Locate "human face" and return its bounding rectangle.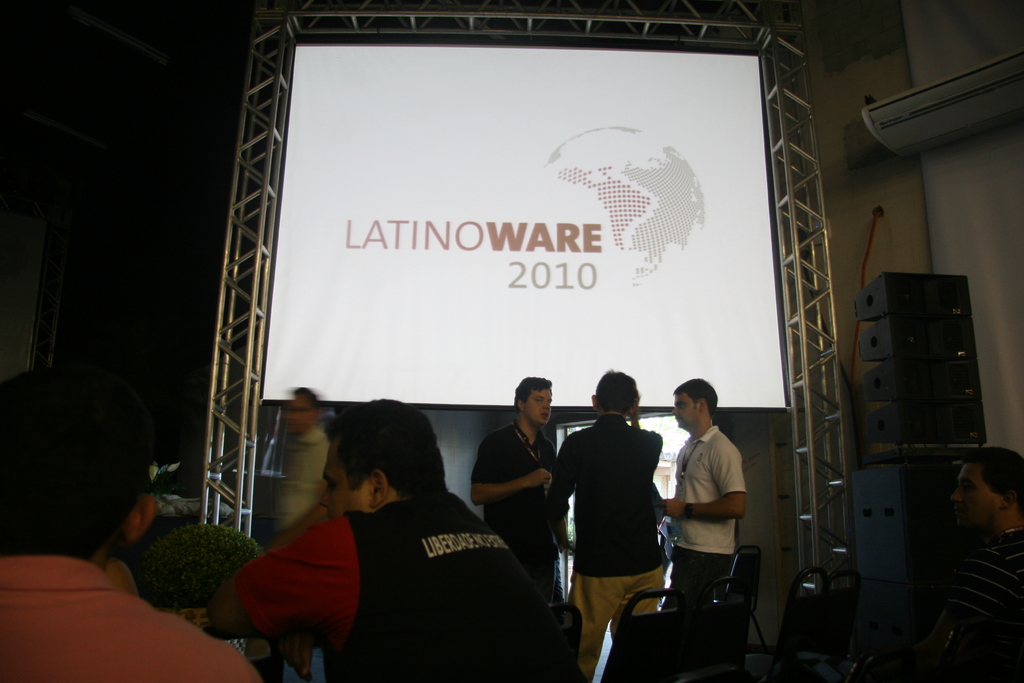
box=[319, 438, 371, 508].
